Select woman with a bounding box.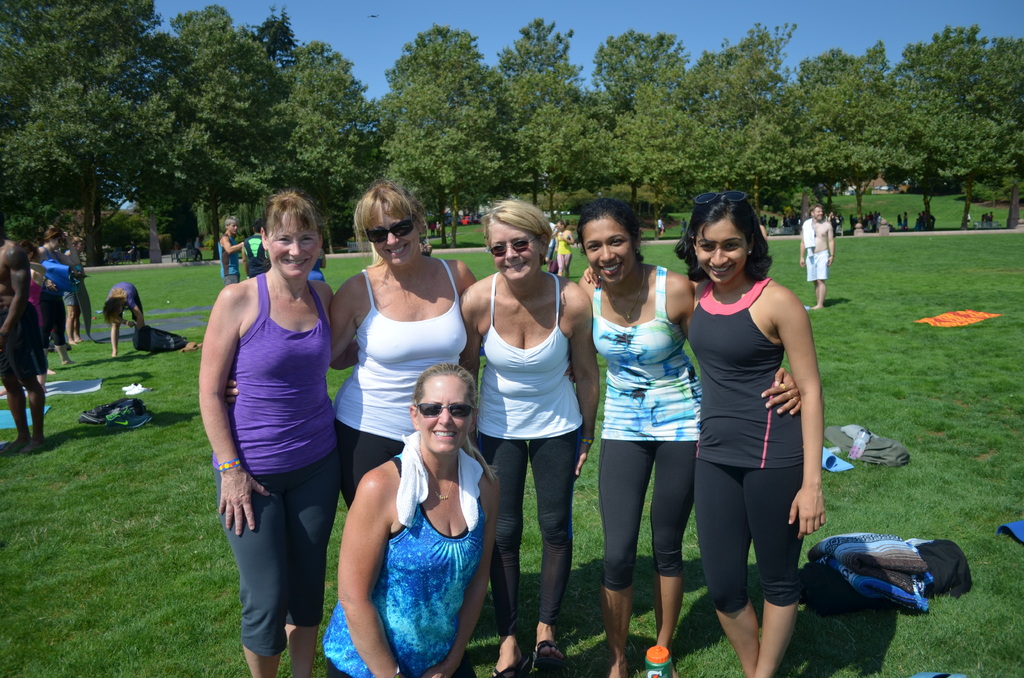
[459,198,607,677].
